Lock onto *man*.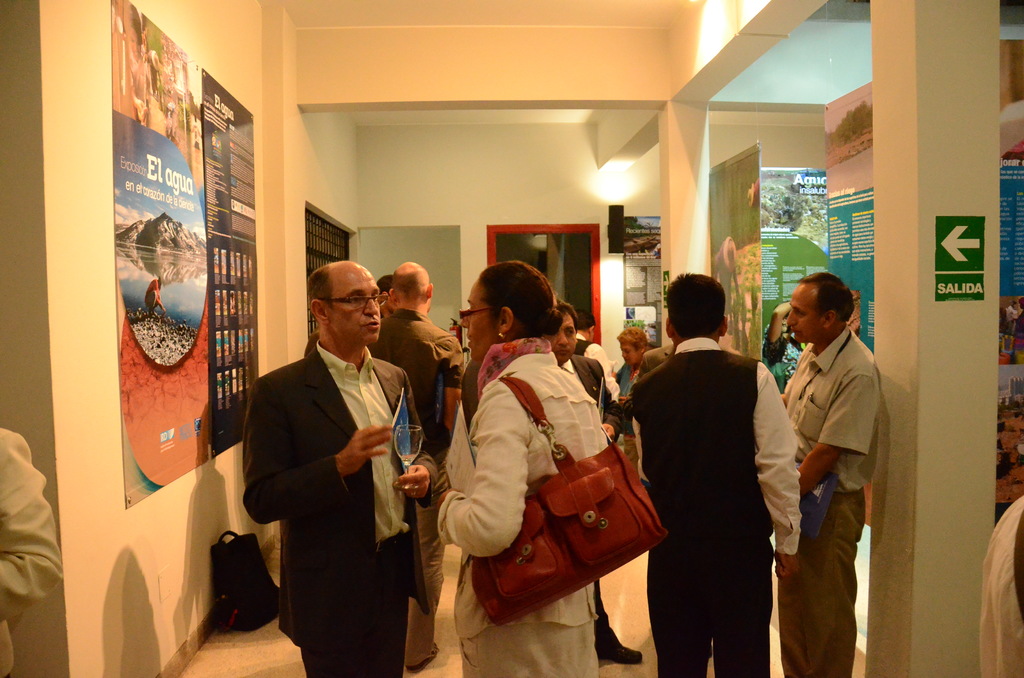
Locked: rect(364, 262, 463, 671).
